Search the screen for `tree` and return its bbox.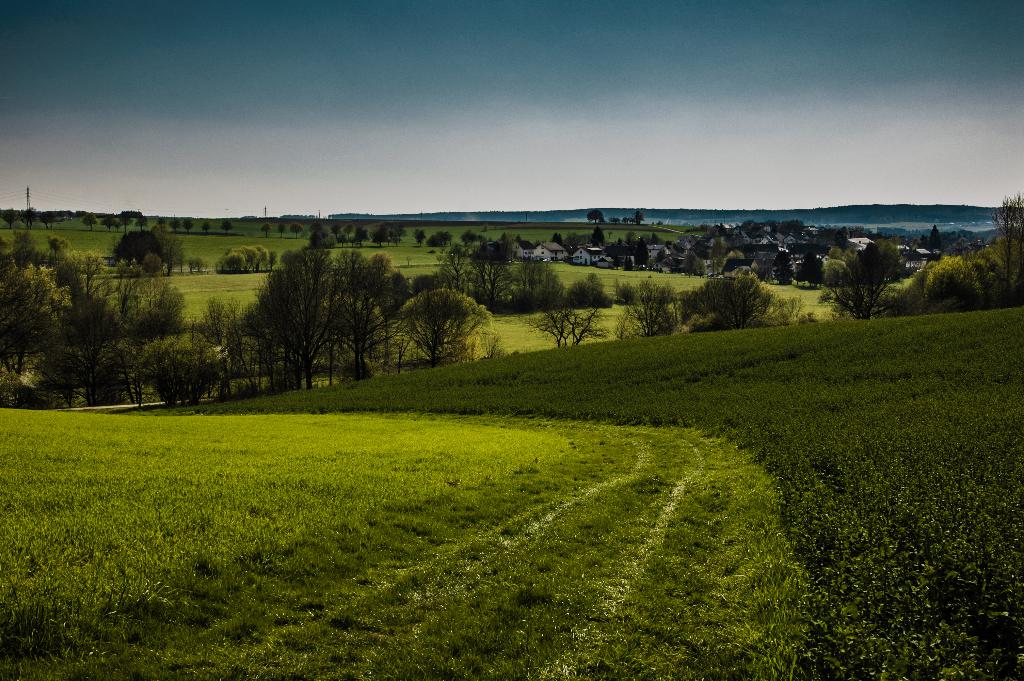
Found: left=56, top=308, right=124, bottom=404.
